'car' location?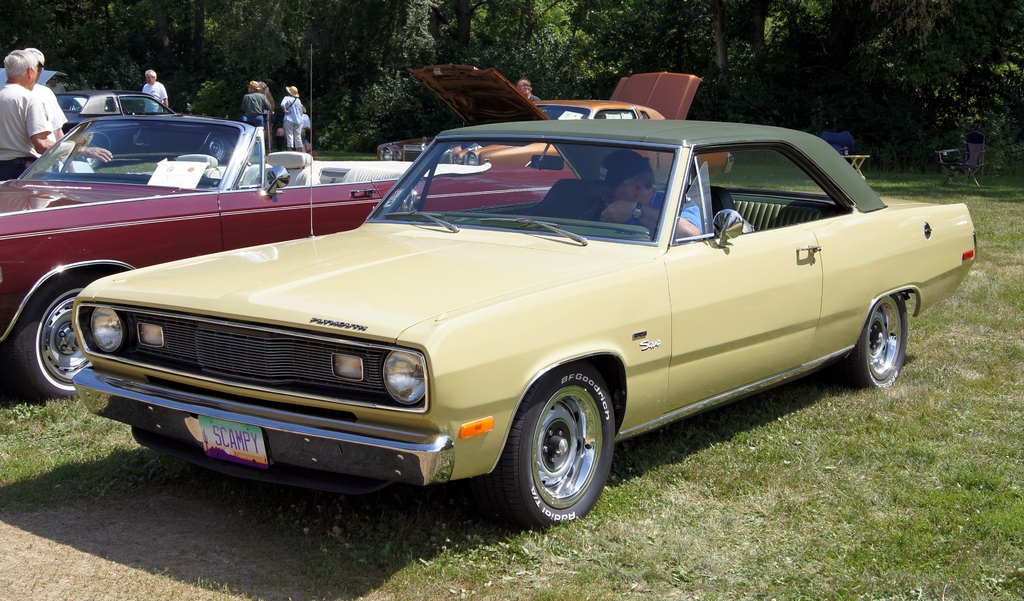
box=[0, 70, 250, 171]
